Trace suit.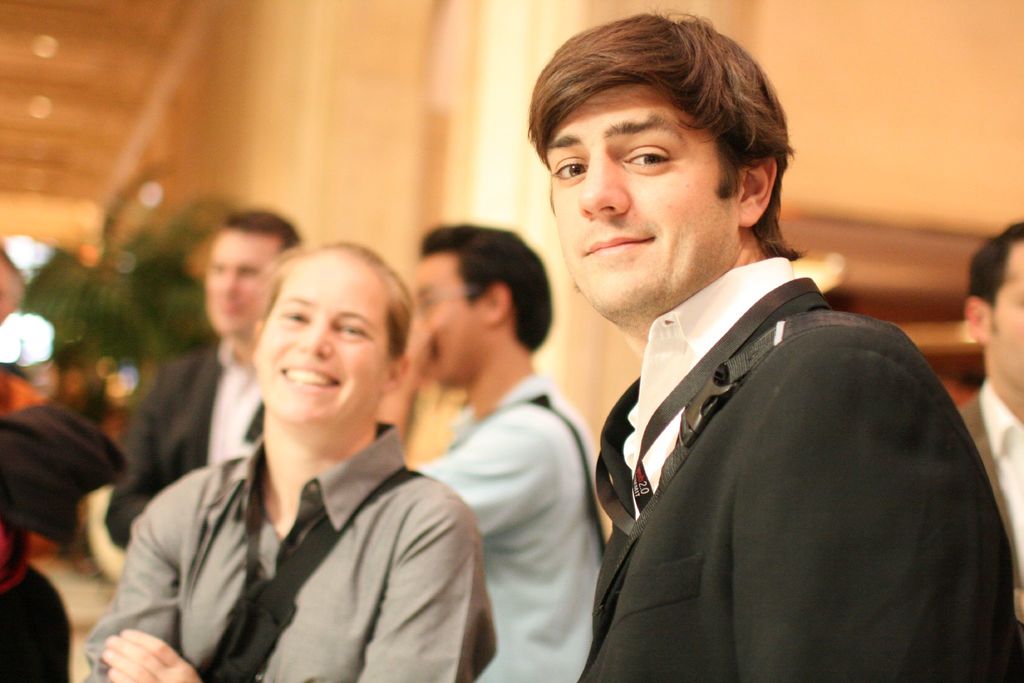
Traced to x1=570, y1=247, x2=1016, y2=682.
